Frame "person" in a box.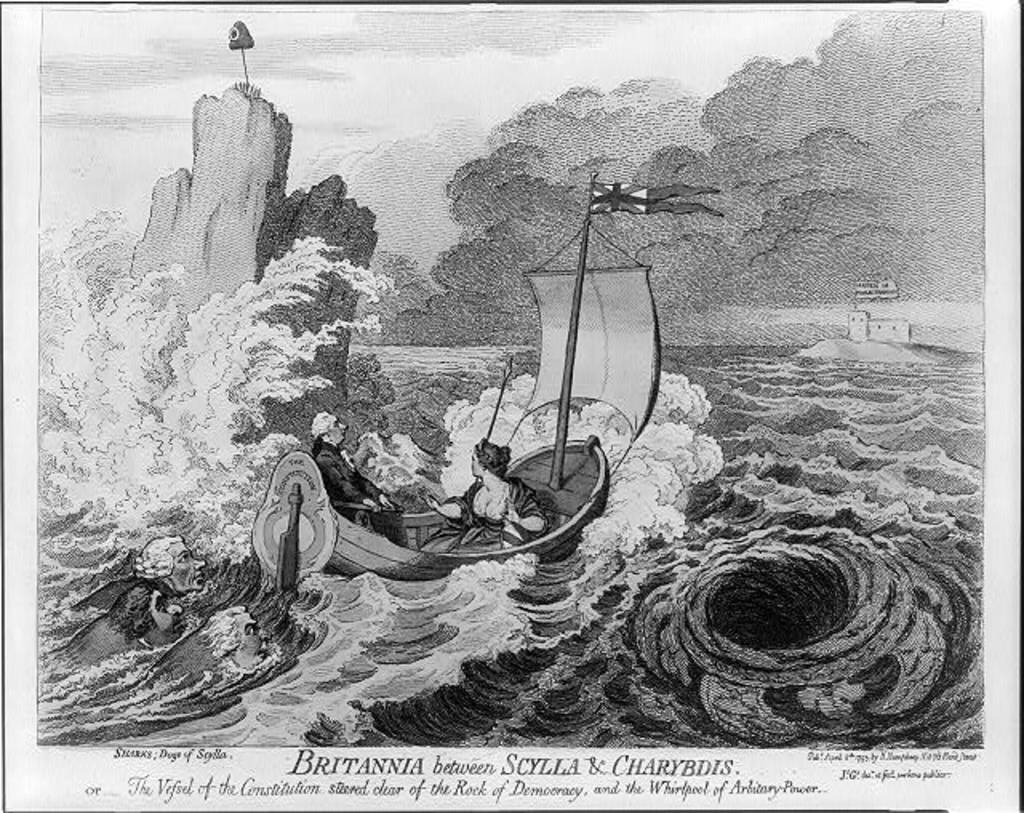
[309,408,410,552].
